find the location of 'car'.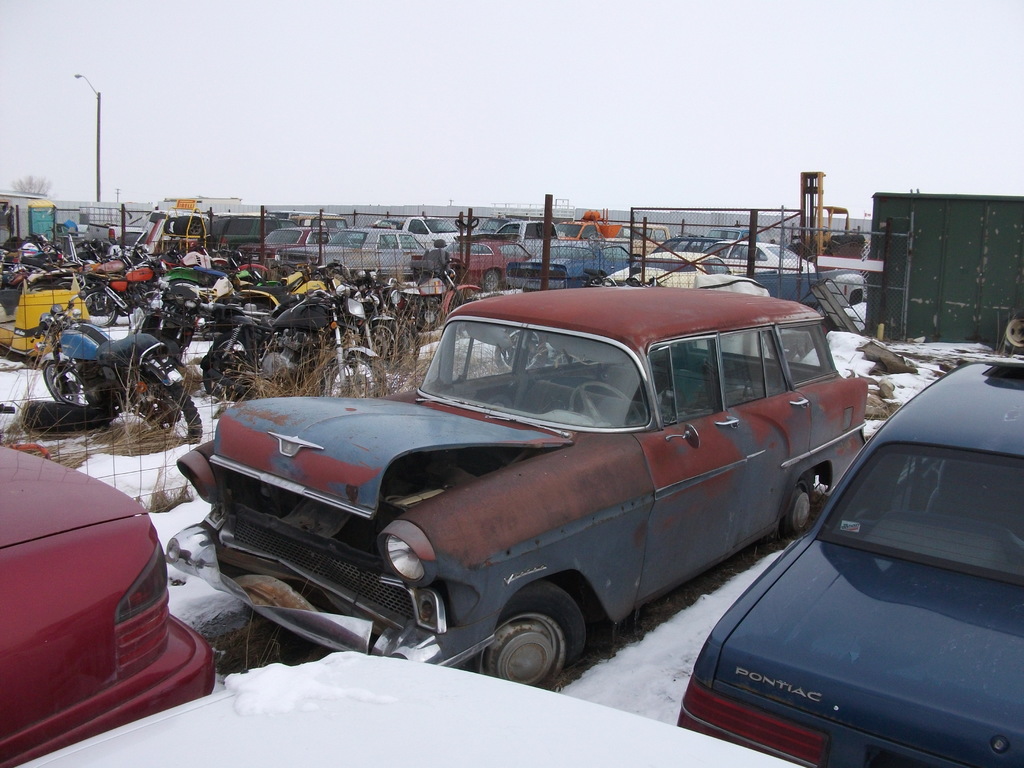
Location: bbox(677, 355, 1023, 767).
